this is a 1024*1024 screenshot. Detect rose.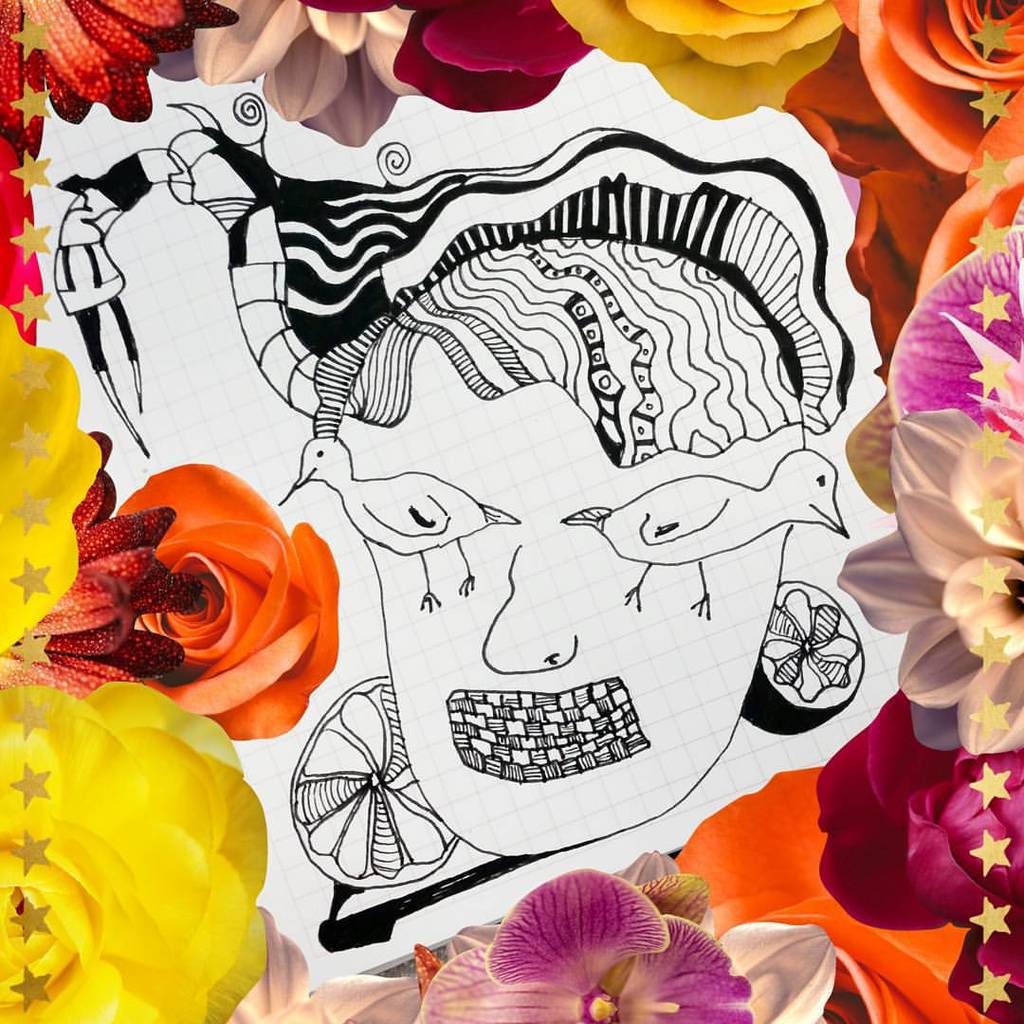
[845,155,1023,383].
